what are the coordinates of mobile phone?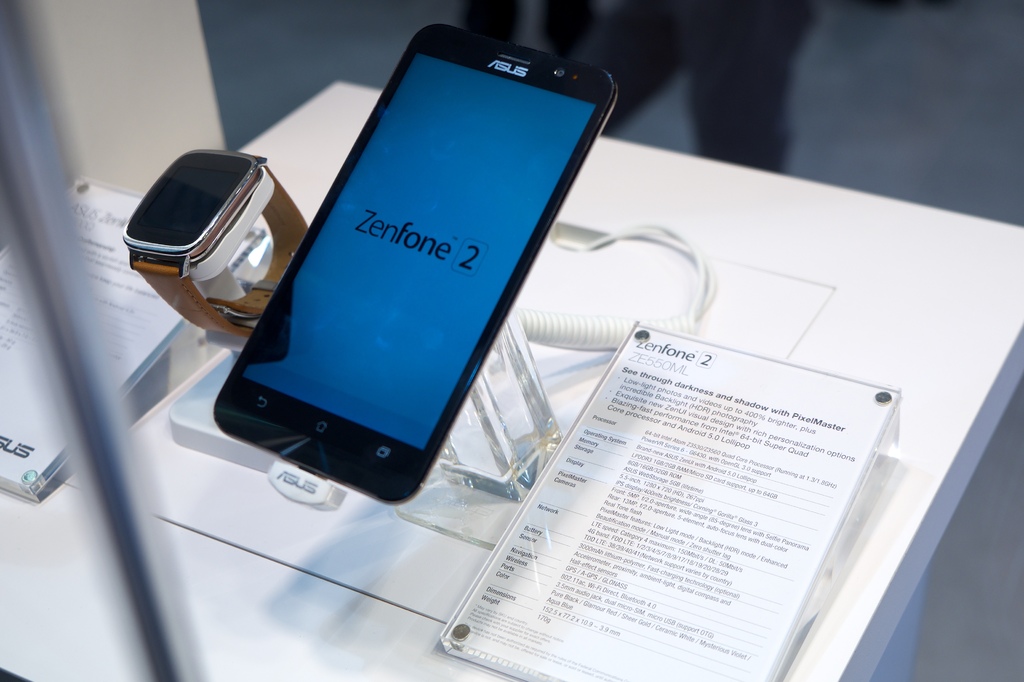
region(209, 20, 621, 505).
